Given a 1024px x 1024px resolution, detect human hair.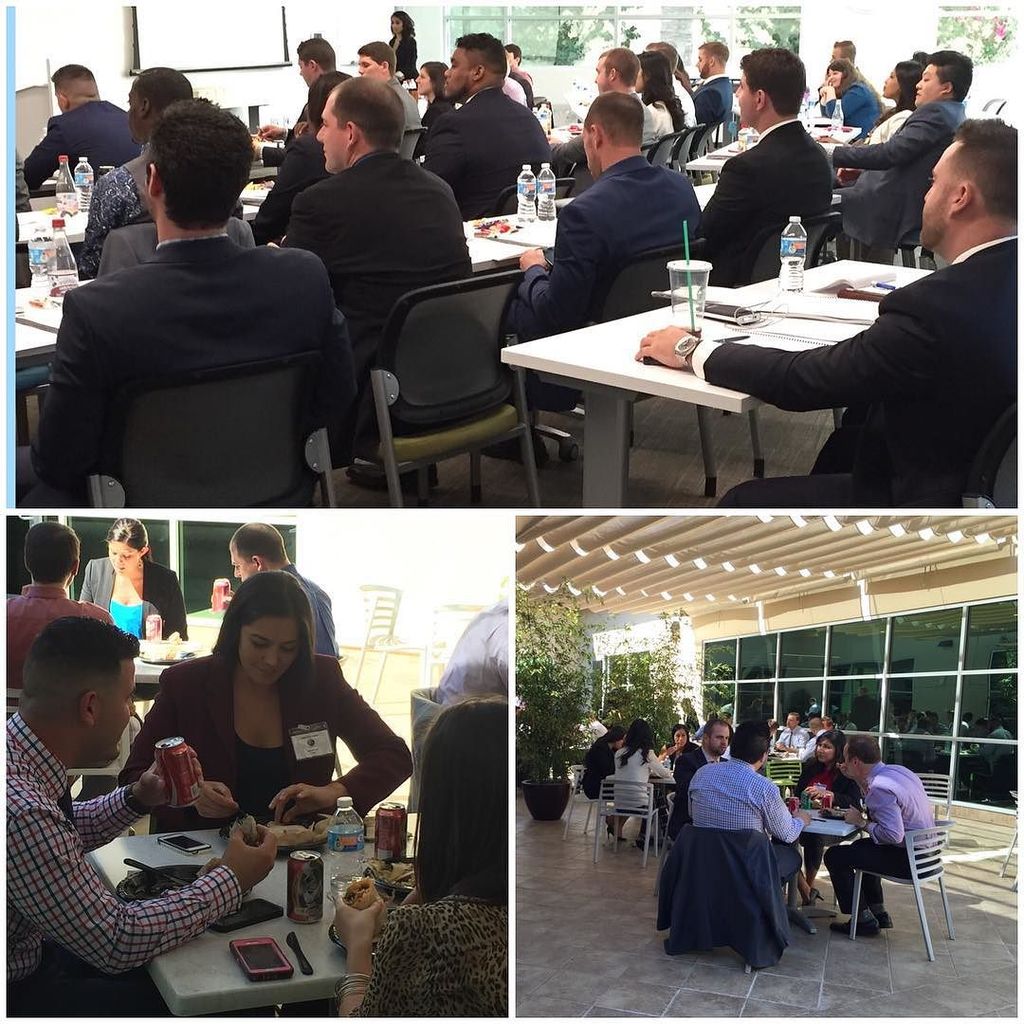
detection(21, 521, 78, 584).
